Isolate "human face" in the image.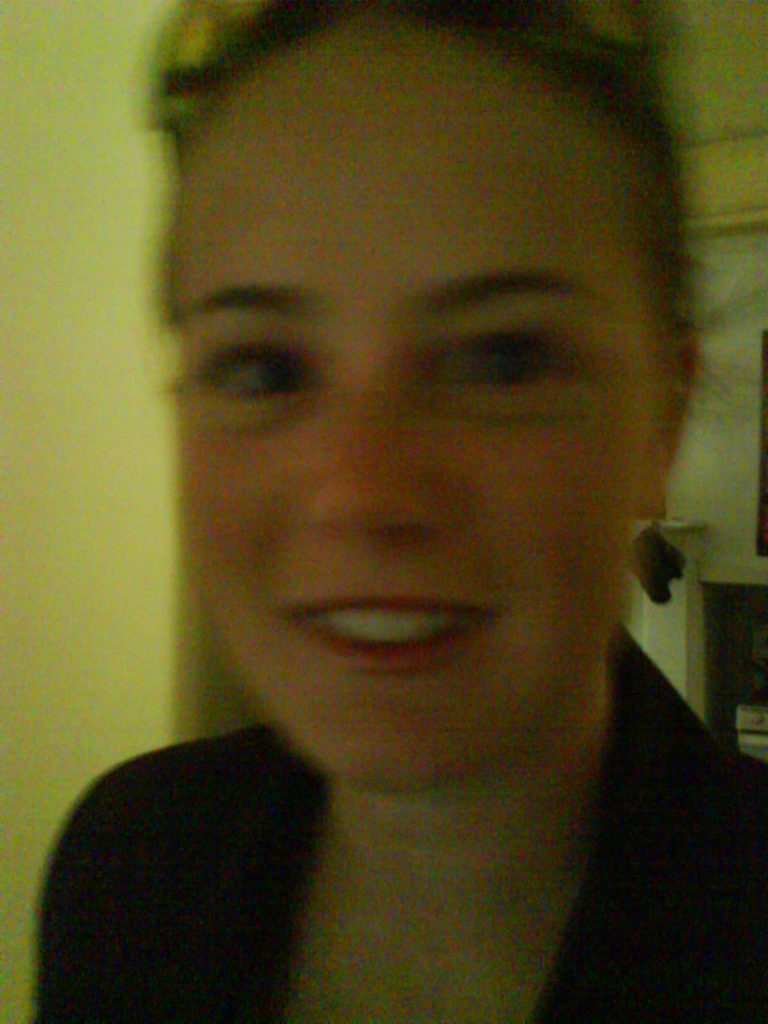
Isolated region: rect(168, 25, 669, 784).
